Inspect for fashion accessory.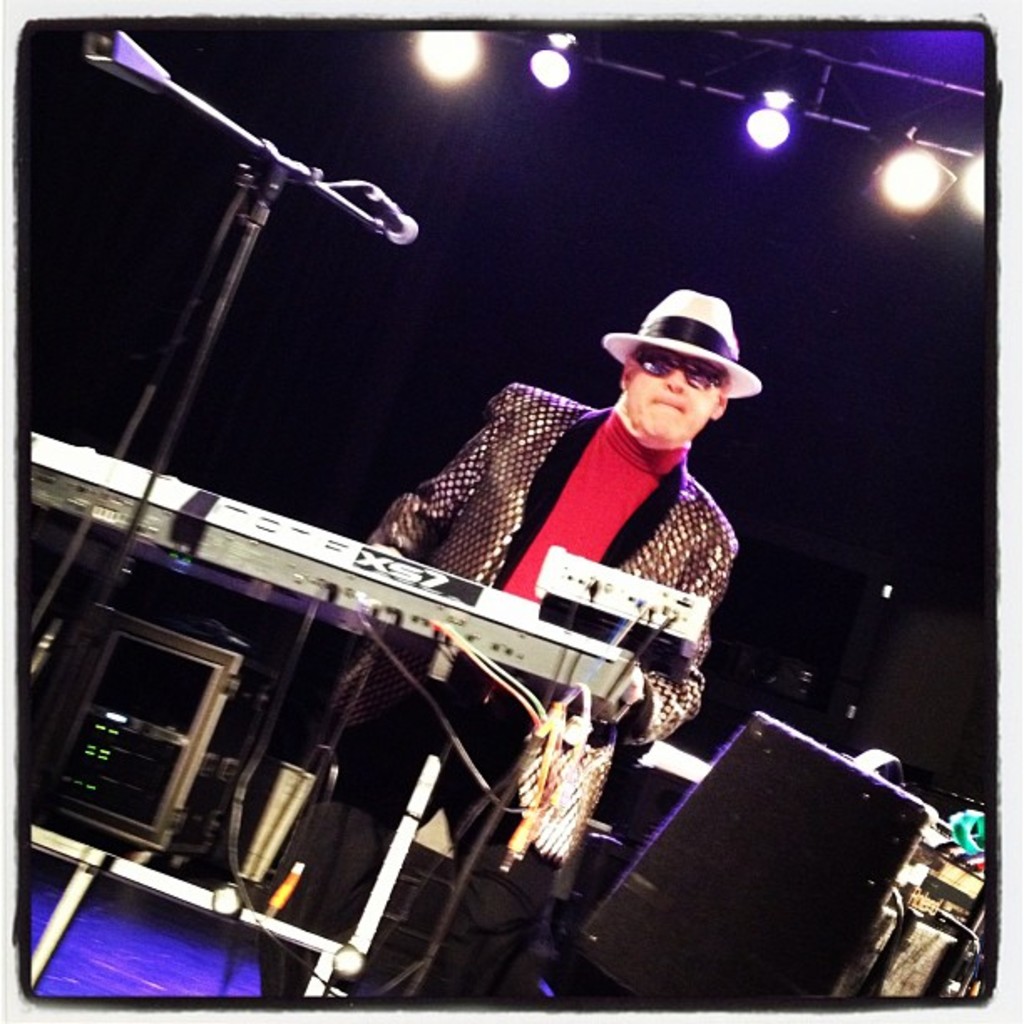
Inspection: box=[604, 283, 766, 403].
